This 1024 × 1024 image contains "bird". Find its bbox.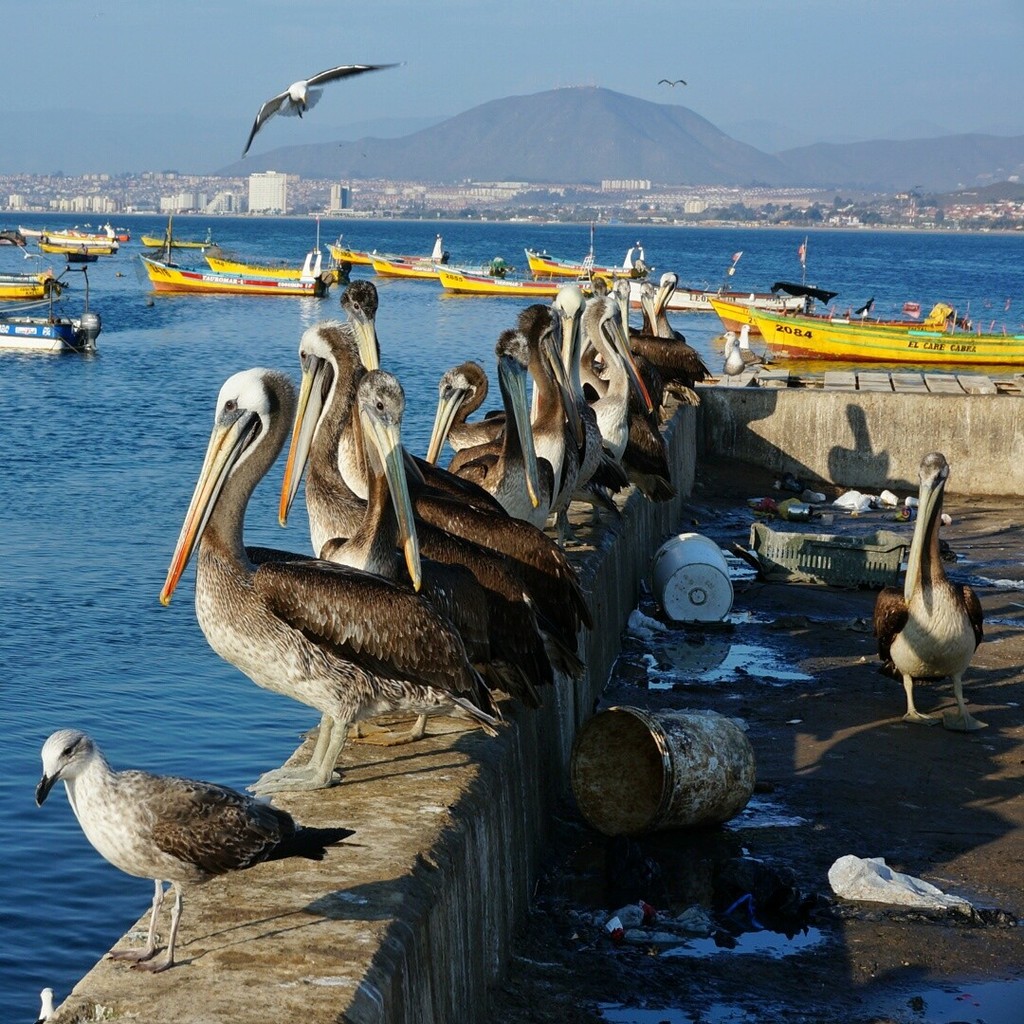
(x1=660, y1=80, x2=688, y2=86).
